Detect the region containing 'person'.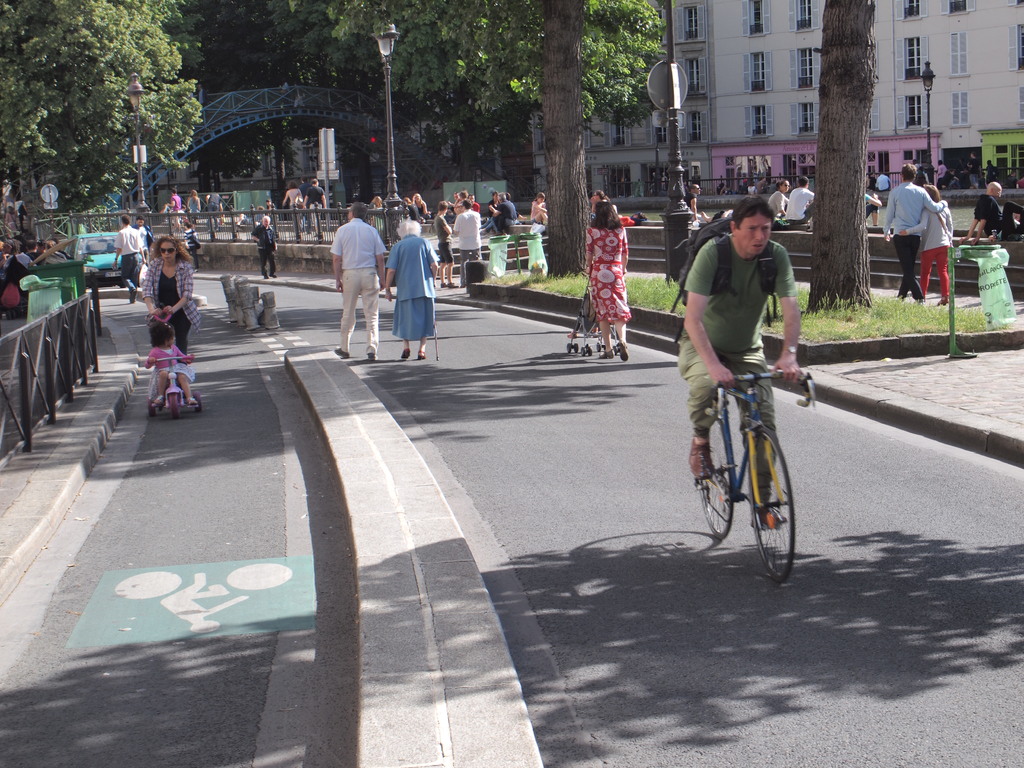
<bbox>114, 220, 146, 301</bbox>.
